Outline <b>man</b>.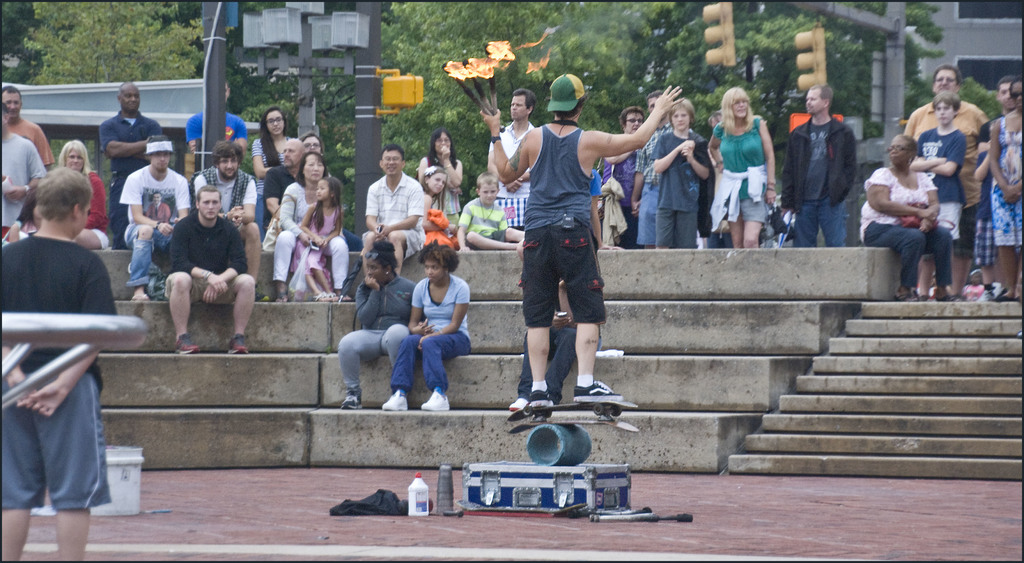
Outline: (122, 142, 191, 301).
